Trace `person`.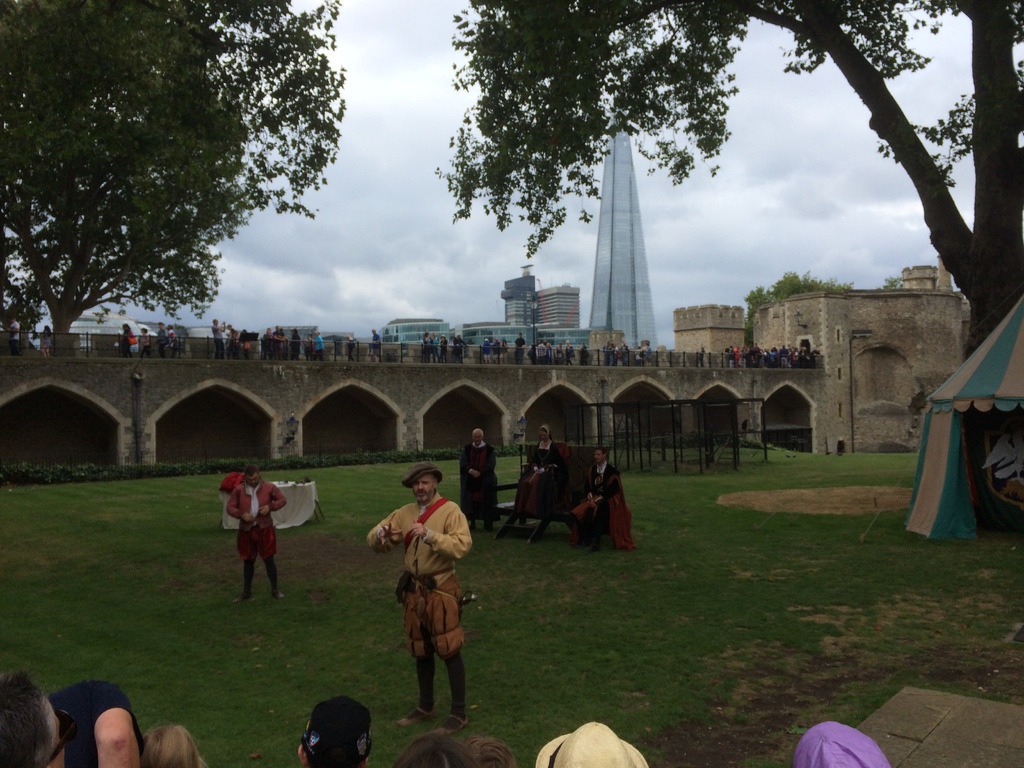
Traced to locate(572, 445, 618, 550).
